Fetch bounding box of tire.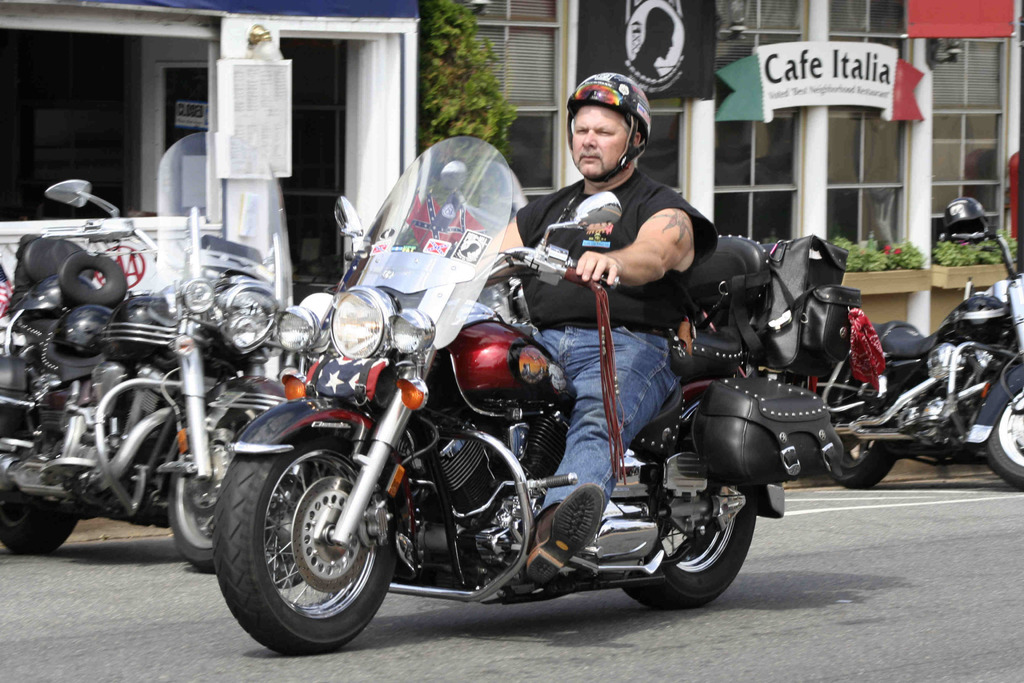
Bbox: crop(0, 403, 83, 557).
